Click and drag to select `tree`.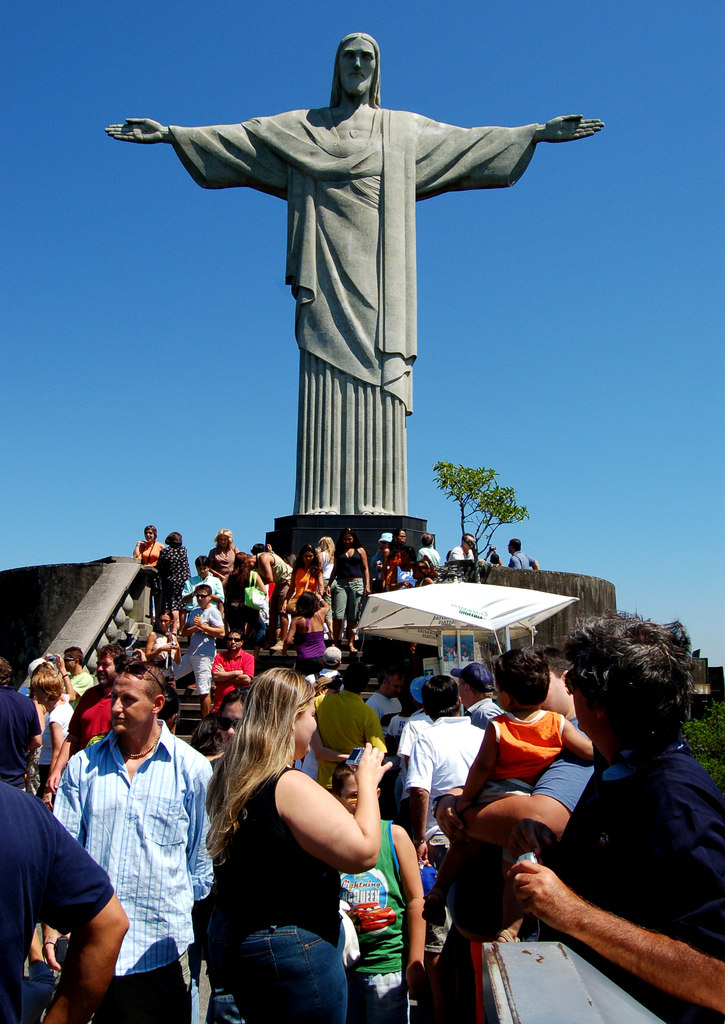
Selection: 437,462,527,553.
